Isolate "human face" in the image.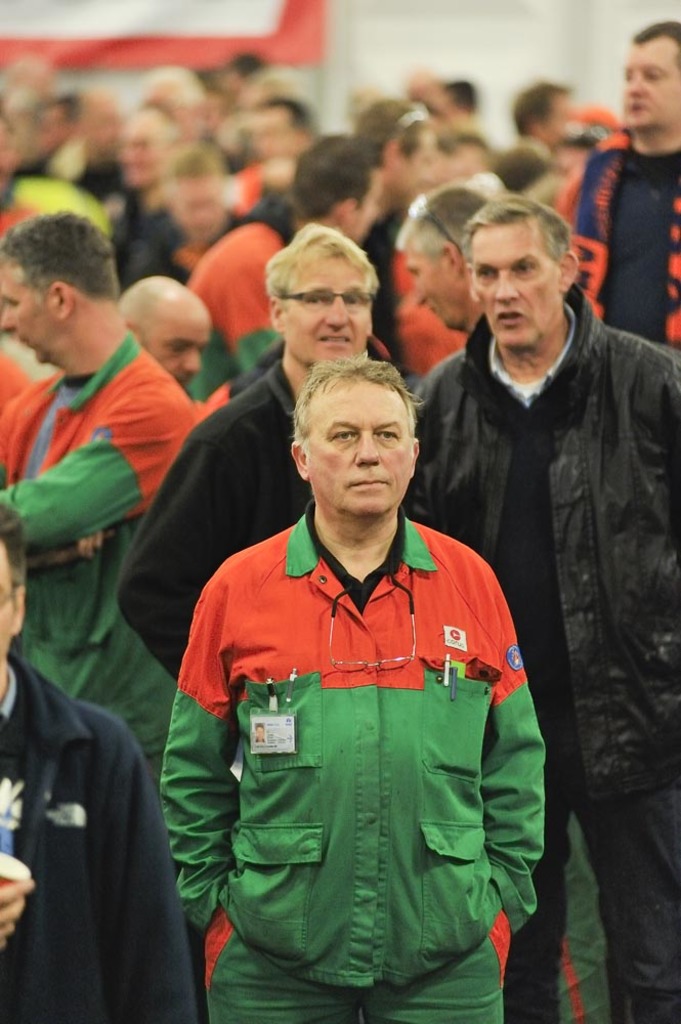
Isolated region: [left=477, top=209, right=564, bottom=350].
